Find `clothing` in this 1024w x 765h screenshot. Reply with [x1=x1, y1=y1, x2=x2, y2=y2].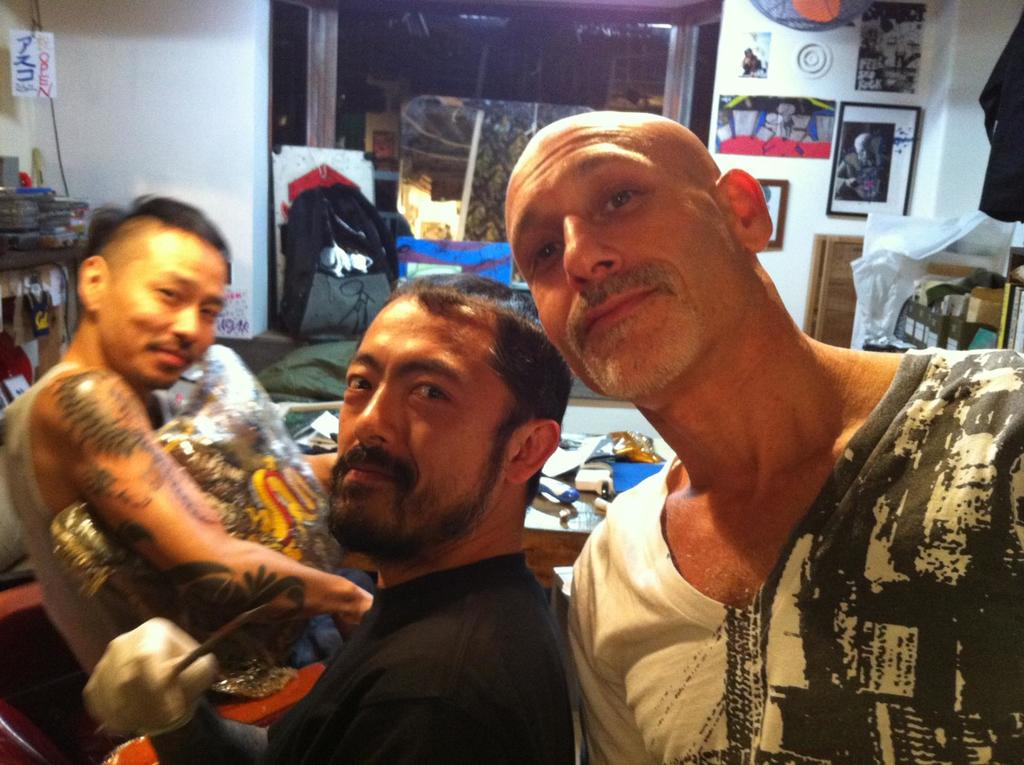
[x1=145, y1=460, x2=643, y2=746].
